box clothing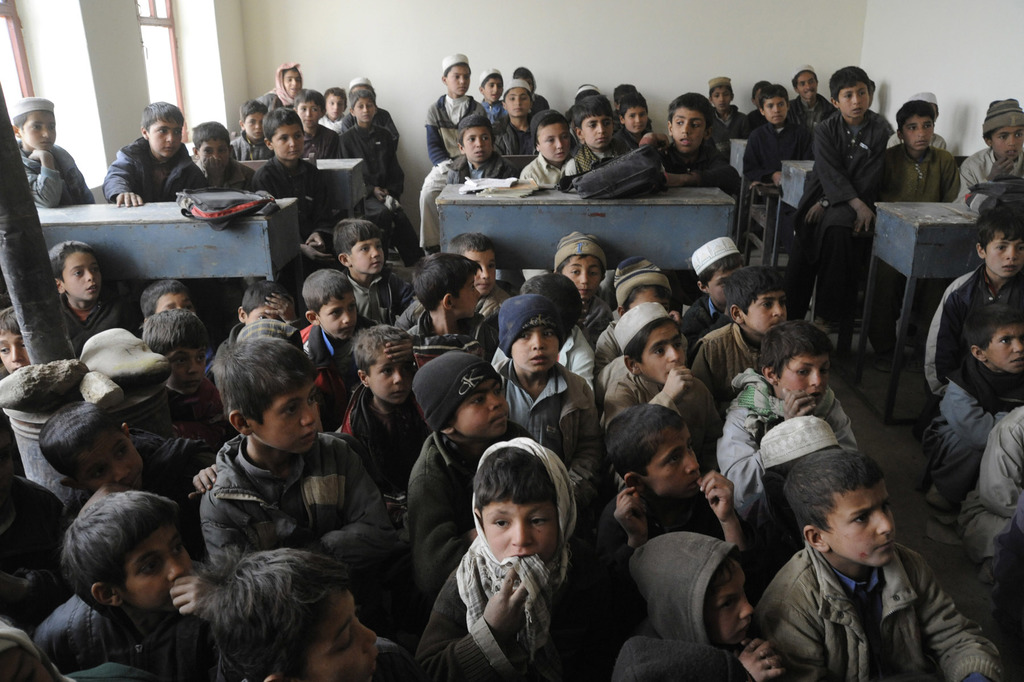
[99,136,204,198]
